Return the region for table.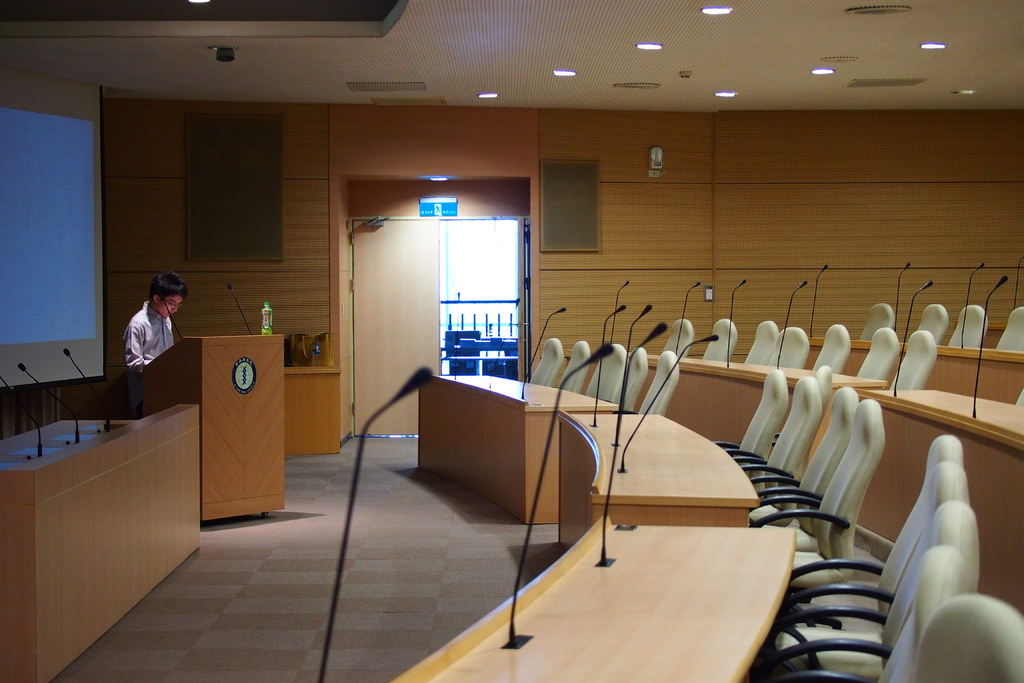
rect(390, 521, 797, 681).
